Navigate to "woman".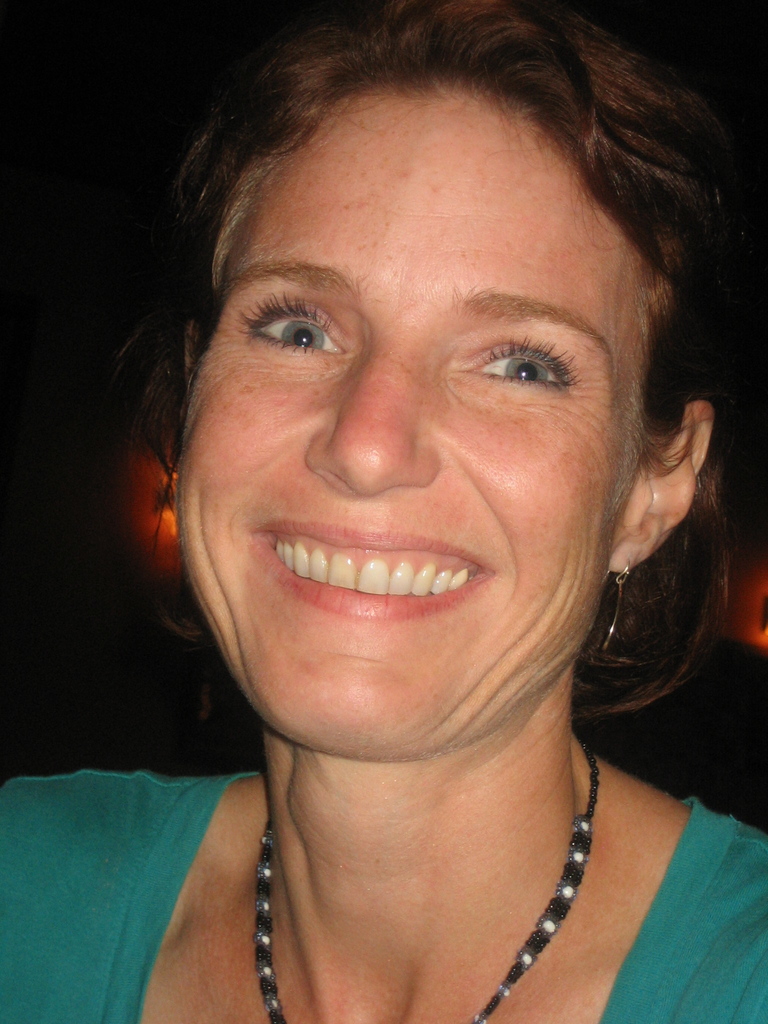
Navigation target: 24:2:767:1023.
